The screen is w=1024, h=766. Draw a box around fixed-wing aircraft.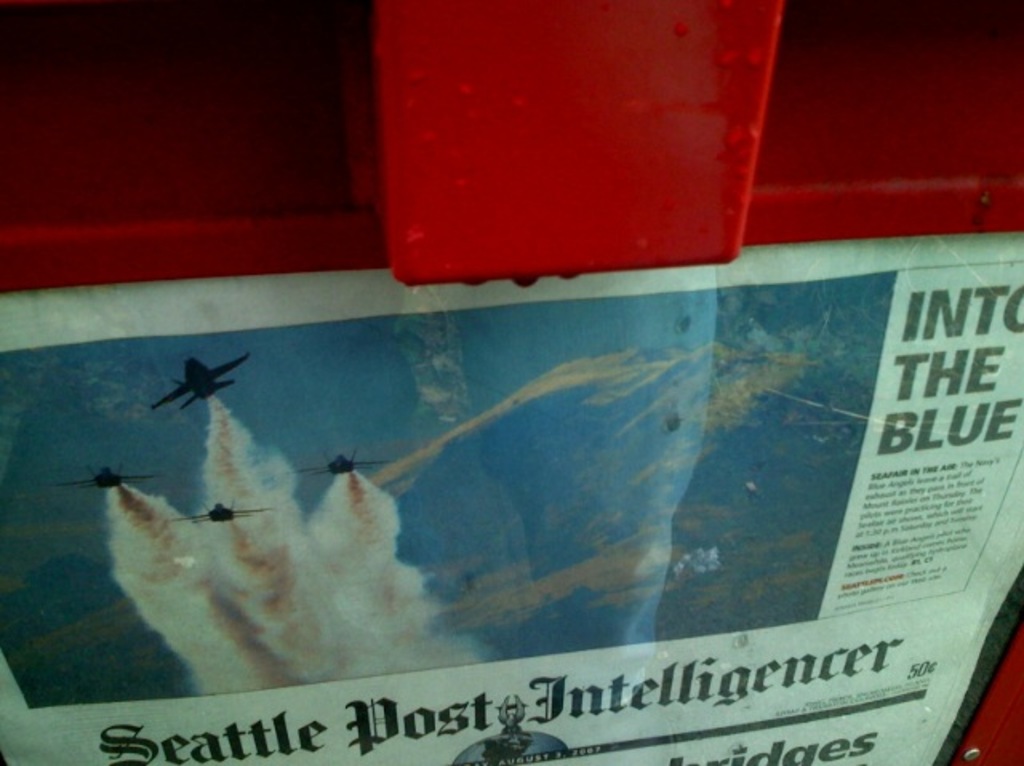
select_region(58, 461, 155, 491).
